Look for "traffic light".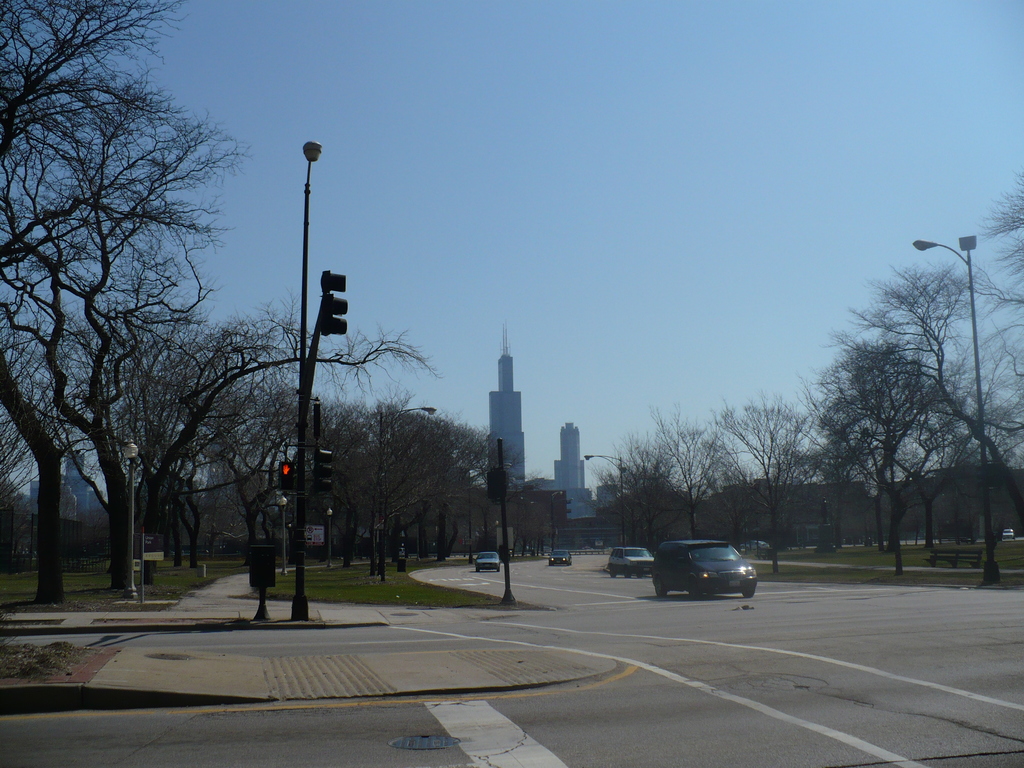
Found: (279, 462, 296, 488).
